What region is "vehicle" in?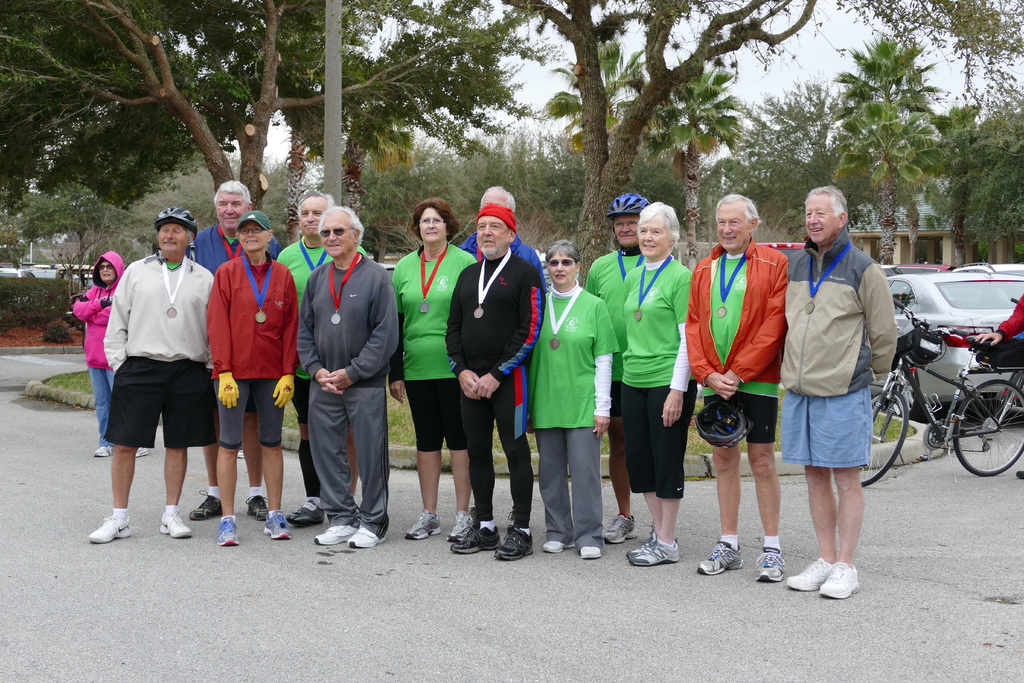
select_region(1, 267, 20, 279).
